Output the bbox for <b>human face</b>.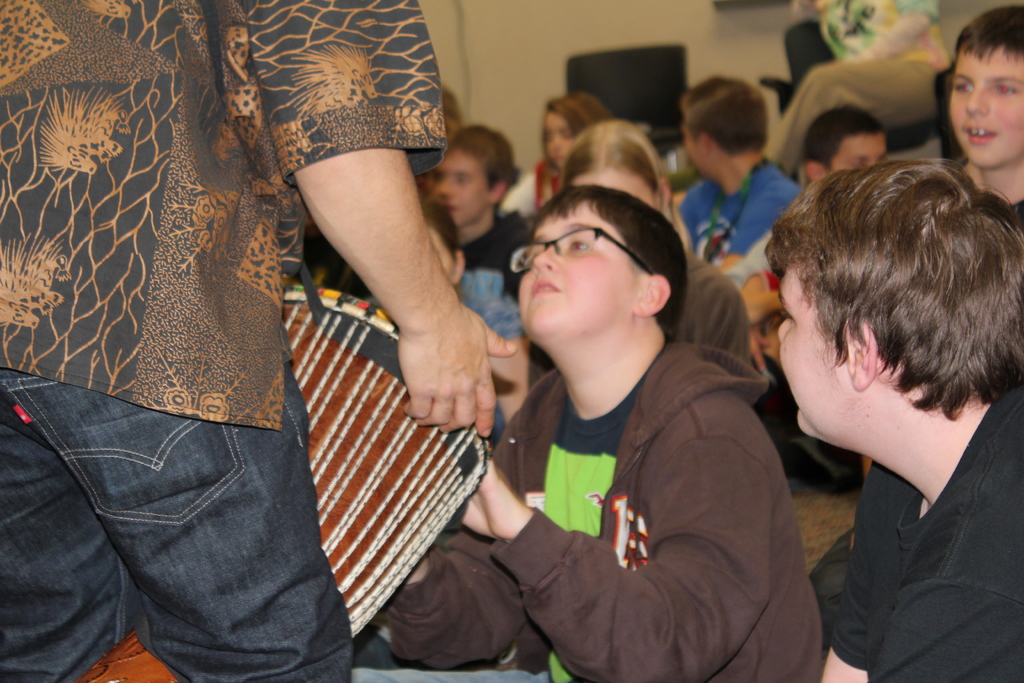
x1=774, y1=266, x2=850, y2=436.
